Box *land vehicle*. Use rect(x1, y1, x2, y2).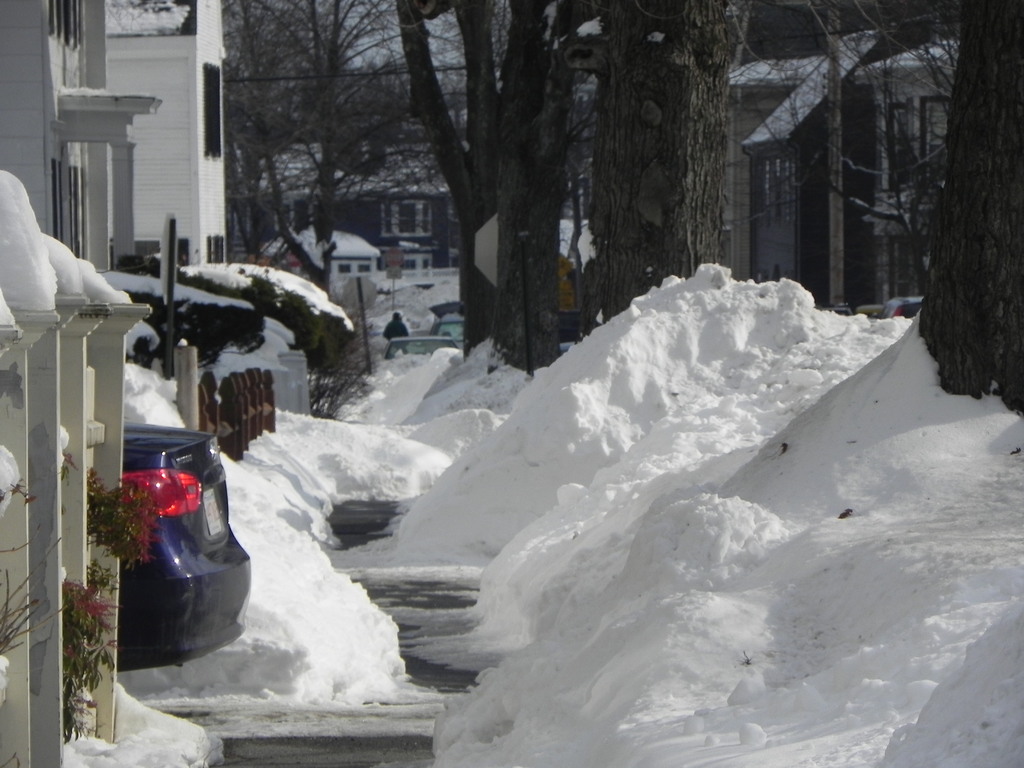
rect(884, 288, 922, 316).
